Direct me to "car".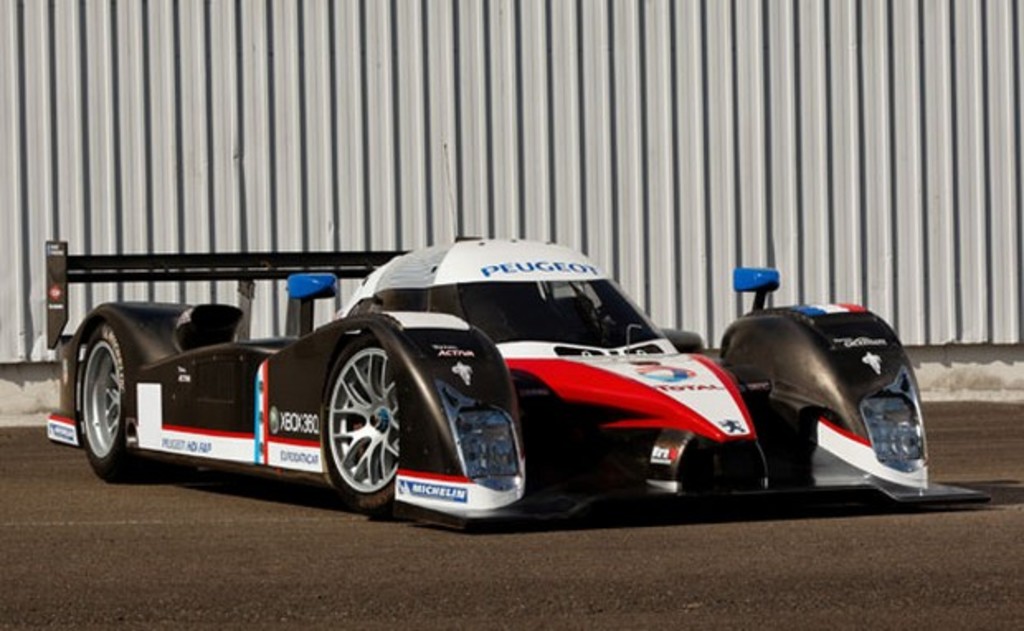
Direction: [left=46, top=236, right=794, bottom=520].
